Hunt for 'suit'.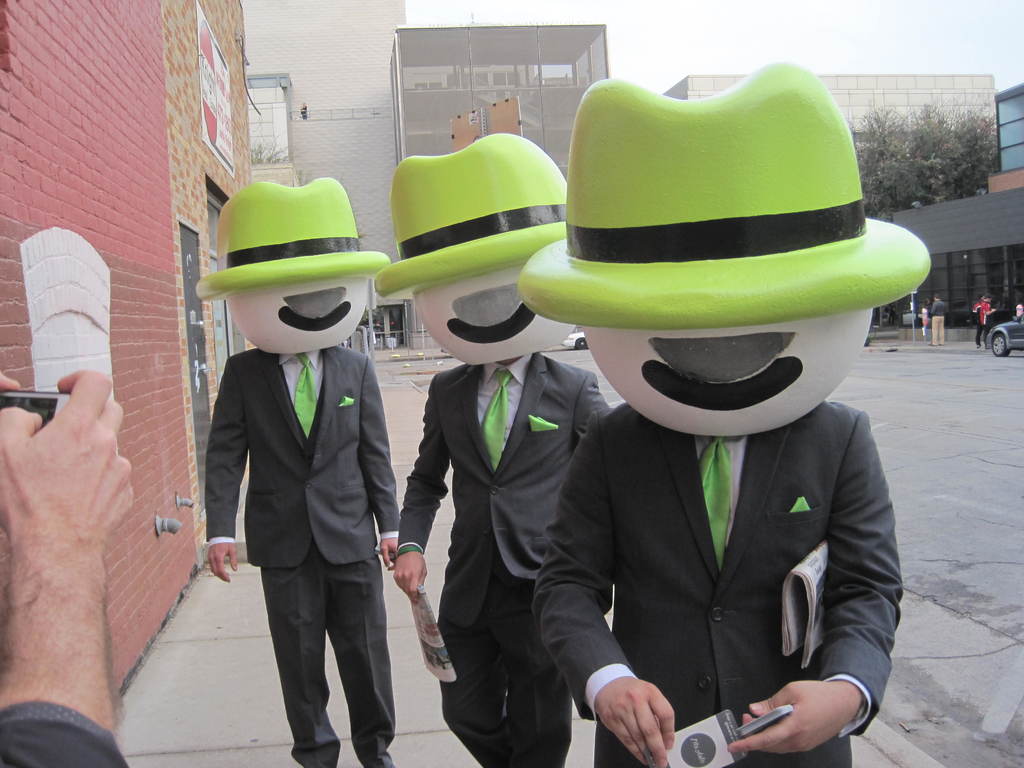
Hunted down at [397, 359, 606, 767].
